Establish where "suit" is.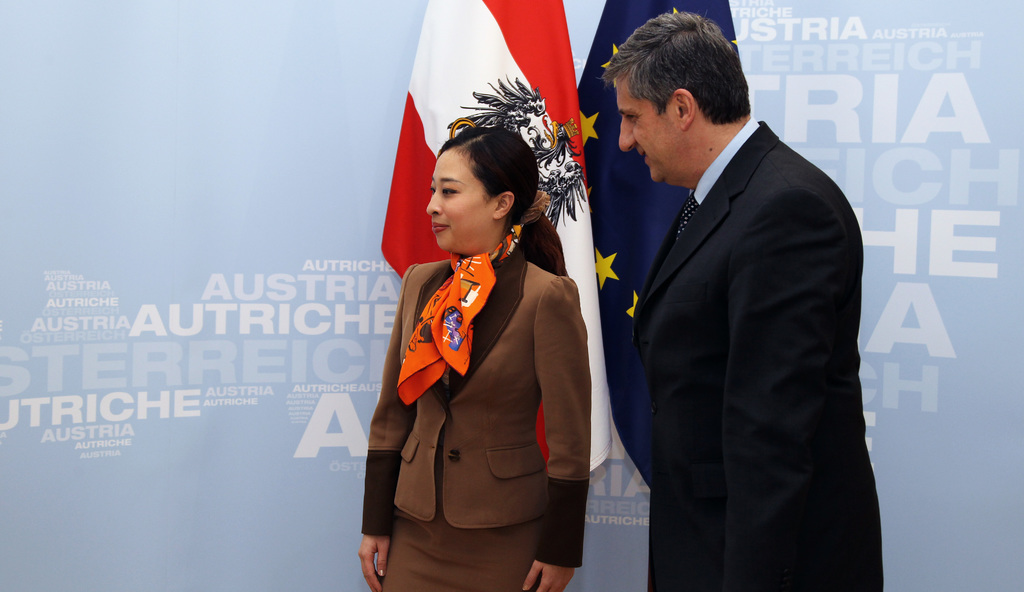
Established at x1=356 y1=247 x2=591 y2=563.
